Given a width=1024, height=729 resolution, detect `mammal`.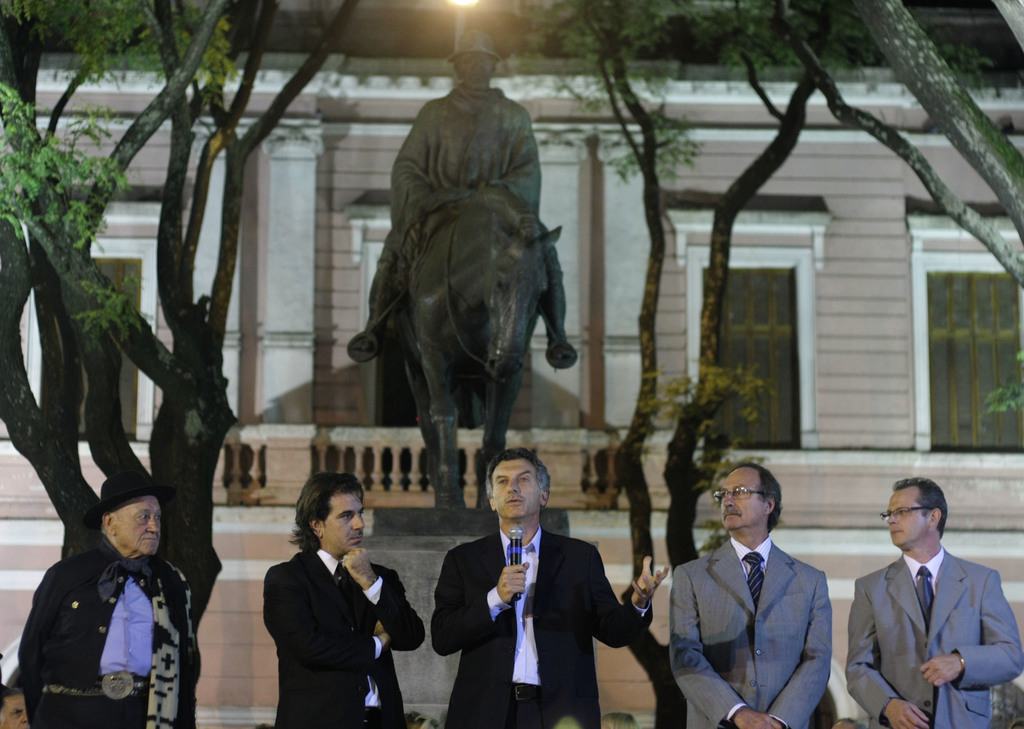
[845, 477, 1019, 725].
